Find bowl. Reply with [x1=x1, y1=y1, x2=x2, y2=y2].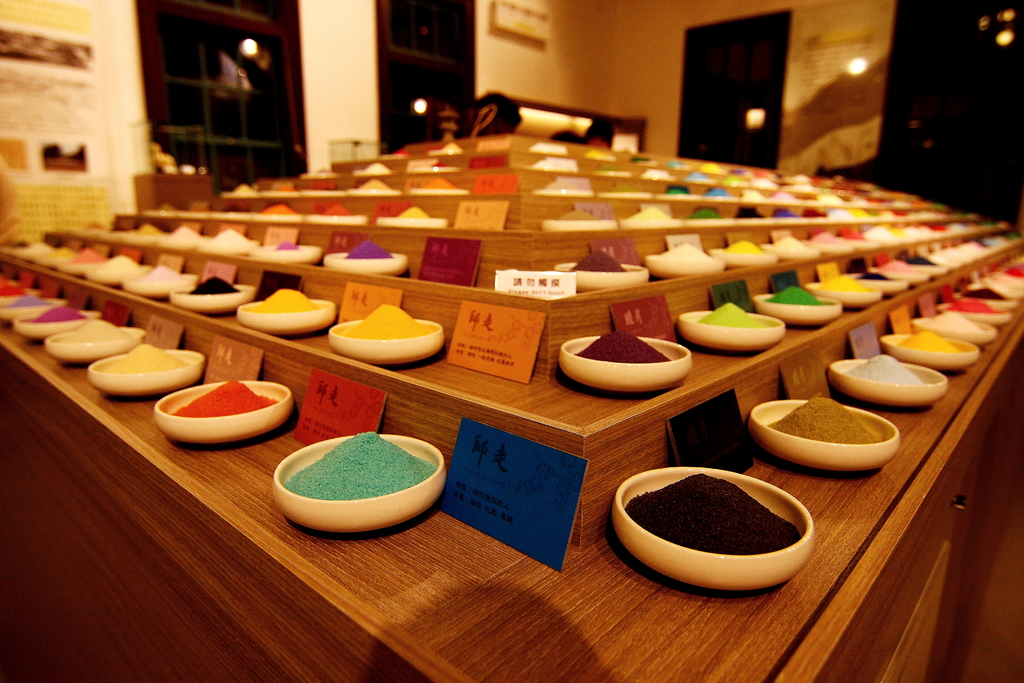
[x1=643, y1=175, x2=673, y2=182].
